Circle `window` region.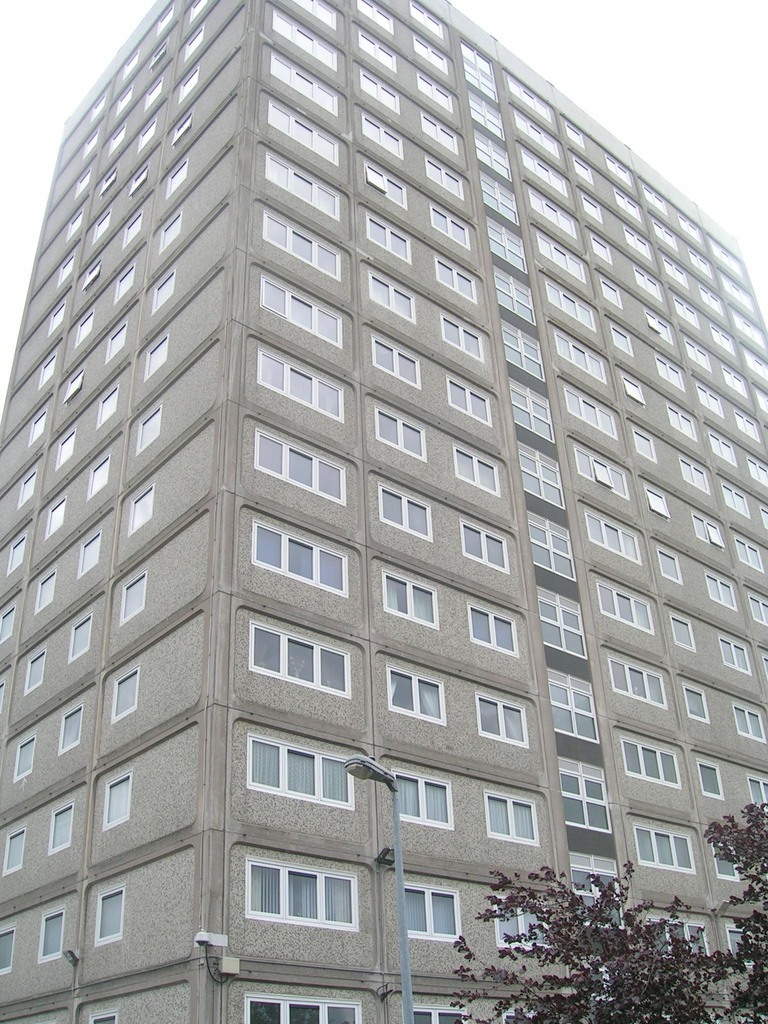
Region: [405,882,463,936].
